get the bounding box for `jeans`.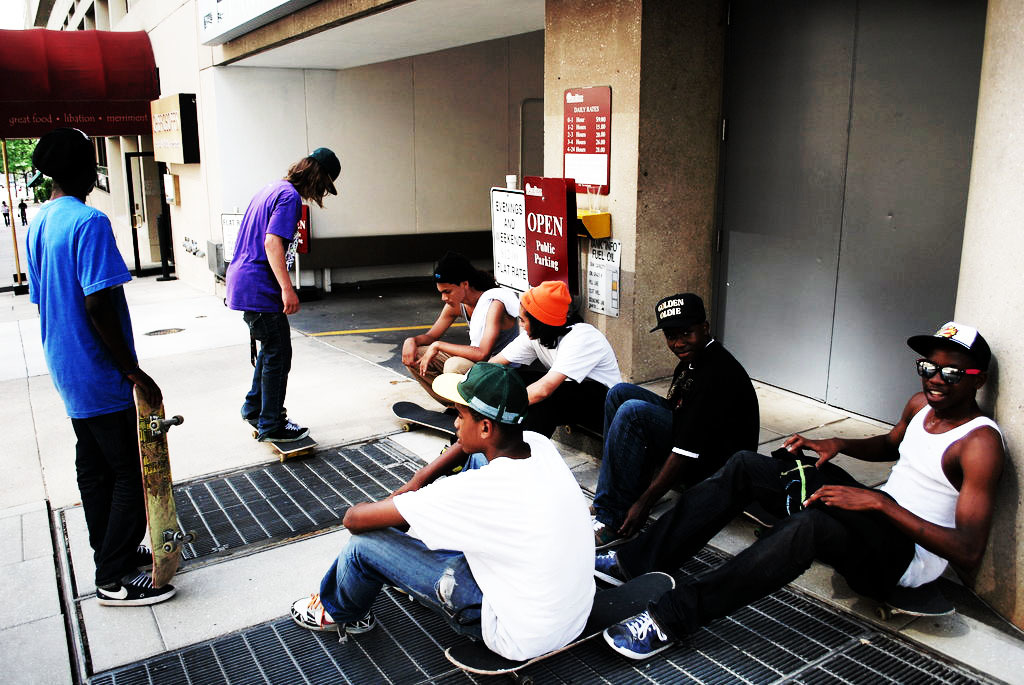
rect(228, 312, 299, 433).
